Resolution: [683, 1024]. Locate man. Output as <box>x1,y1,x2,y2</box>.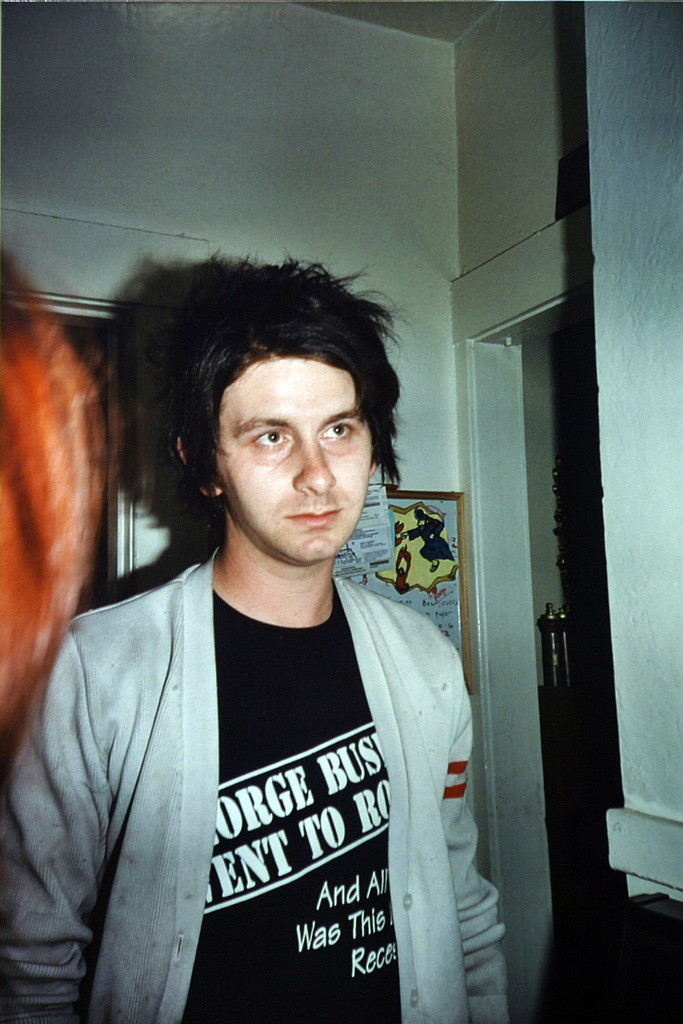
<box>28,244,512,1023</box>.
